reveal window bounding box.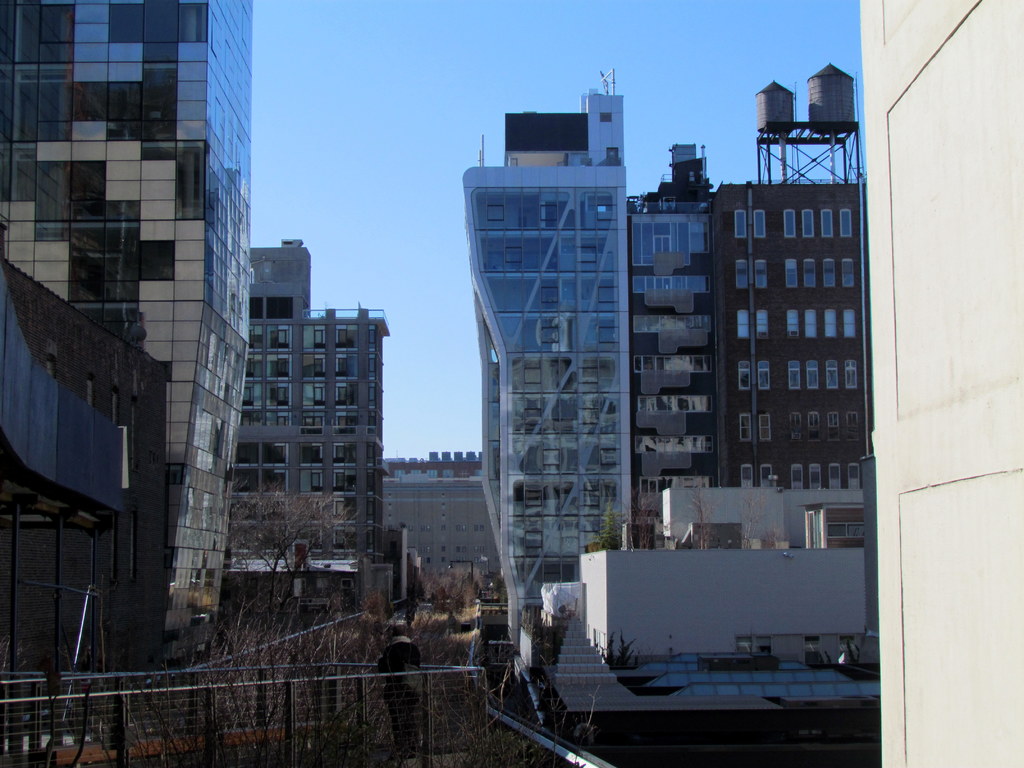
Revealed: 752:260:764:291.
